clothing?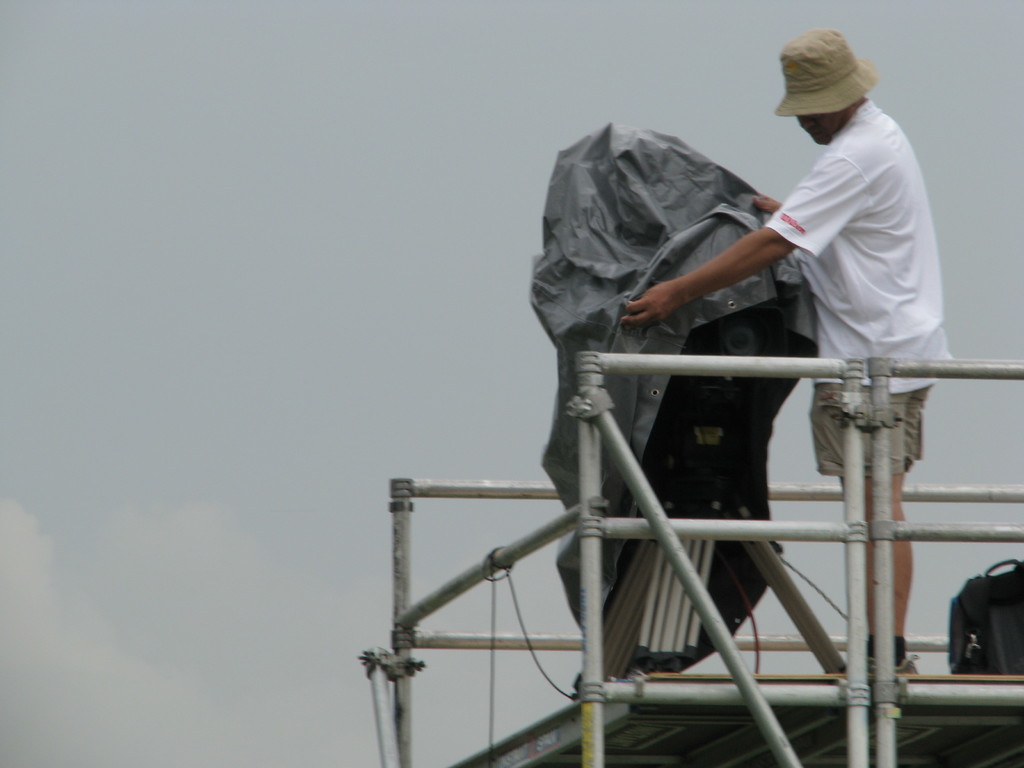
left=757, top=98, right=948, bottom=479
